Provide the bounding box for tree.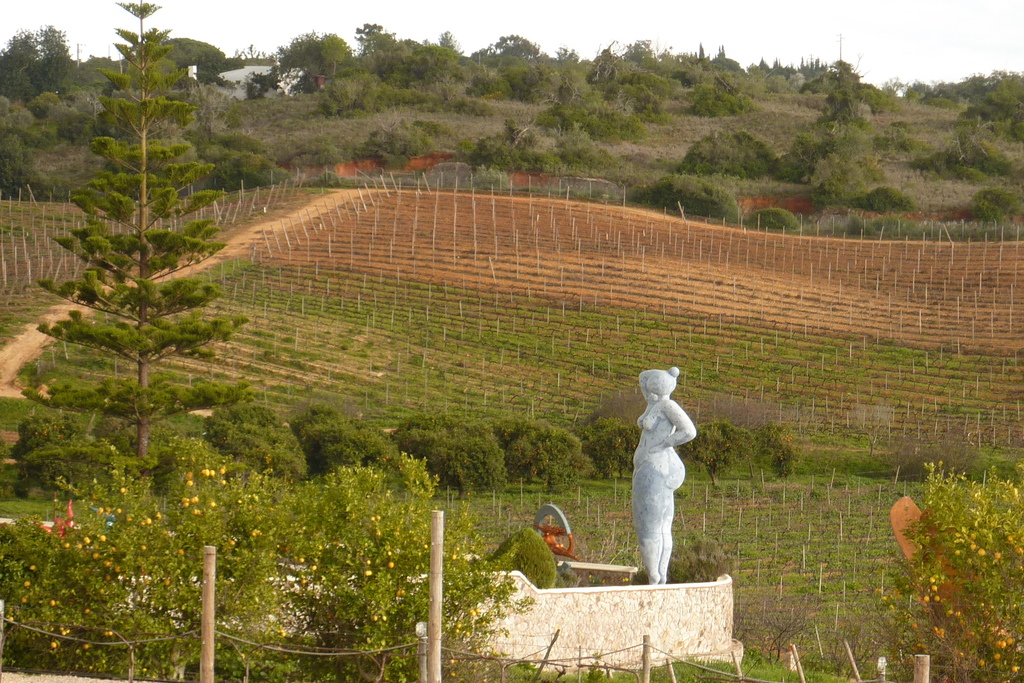
BBox(797, 47, 895, 108).
